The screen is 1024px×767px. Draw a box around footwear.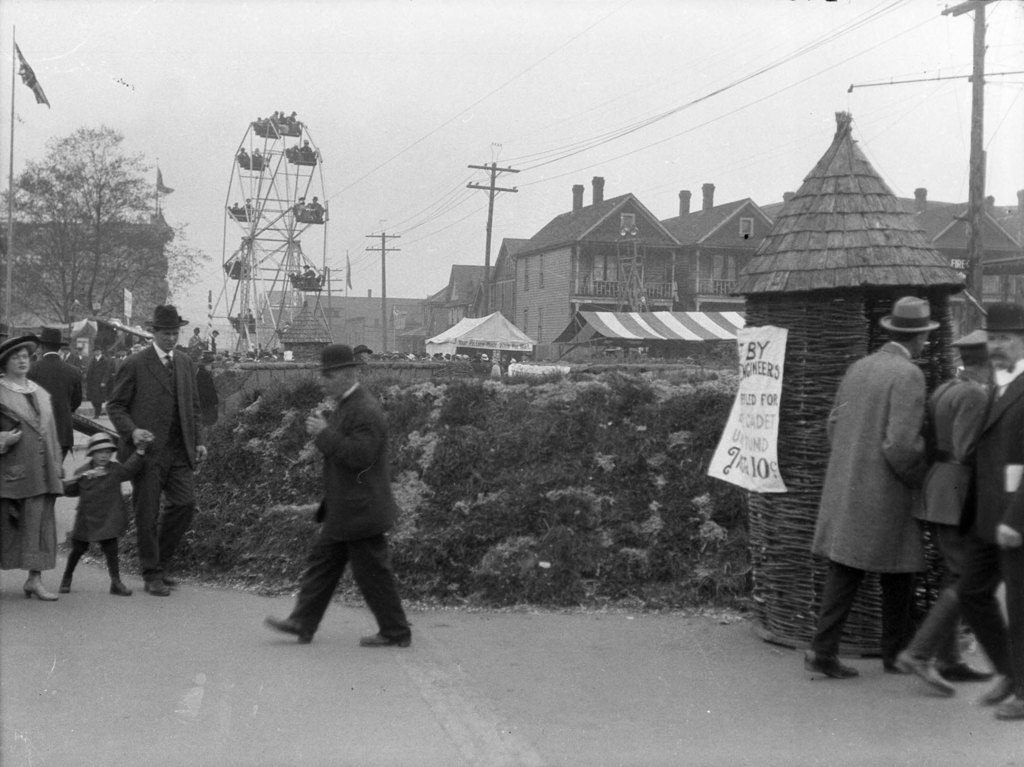
x1=22 y1=571 x2=60 y2=603.
